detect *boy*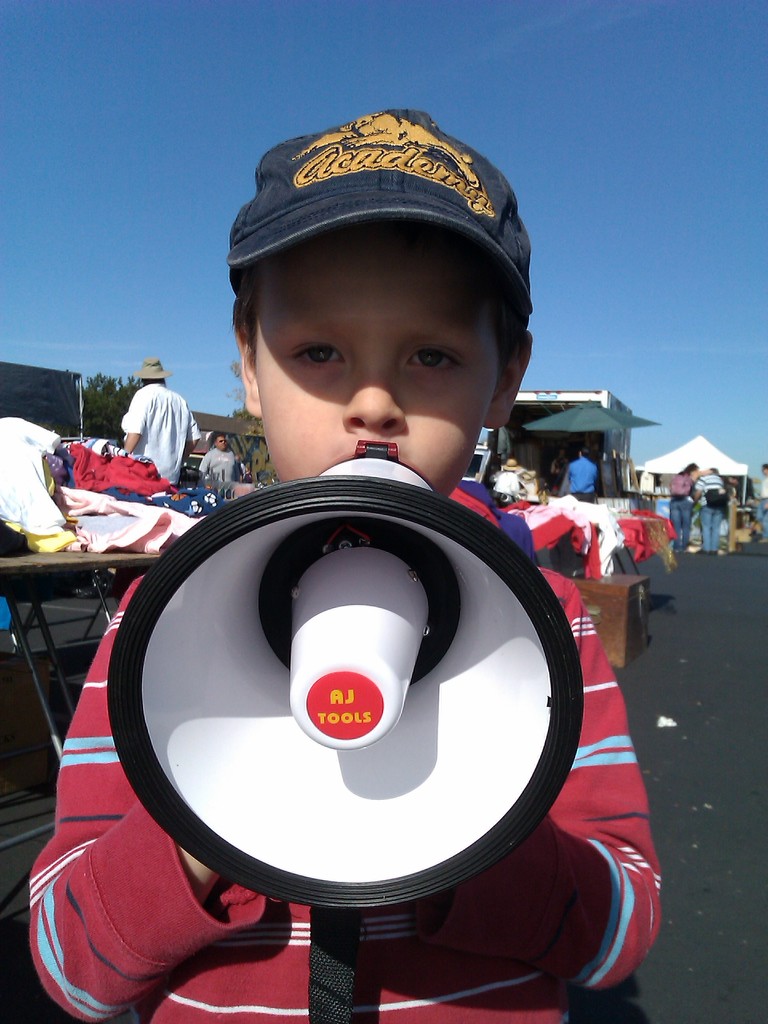
box=[73, 172, 600, 1023]
